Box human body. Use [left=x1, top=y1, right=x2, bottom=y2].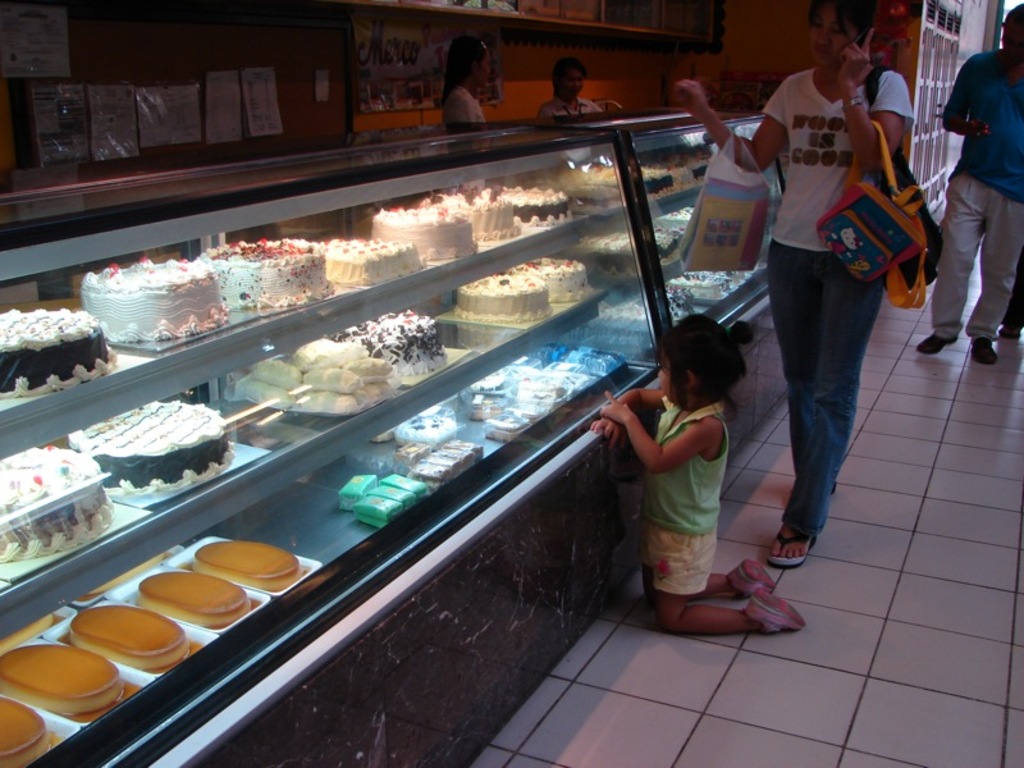
[left=915, top=46, right=1023, bottom=351].
